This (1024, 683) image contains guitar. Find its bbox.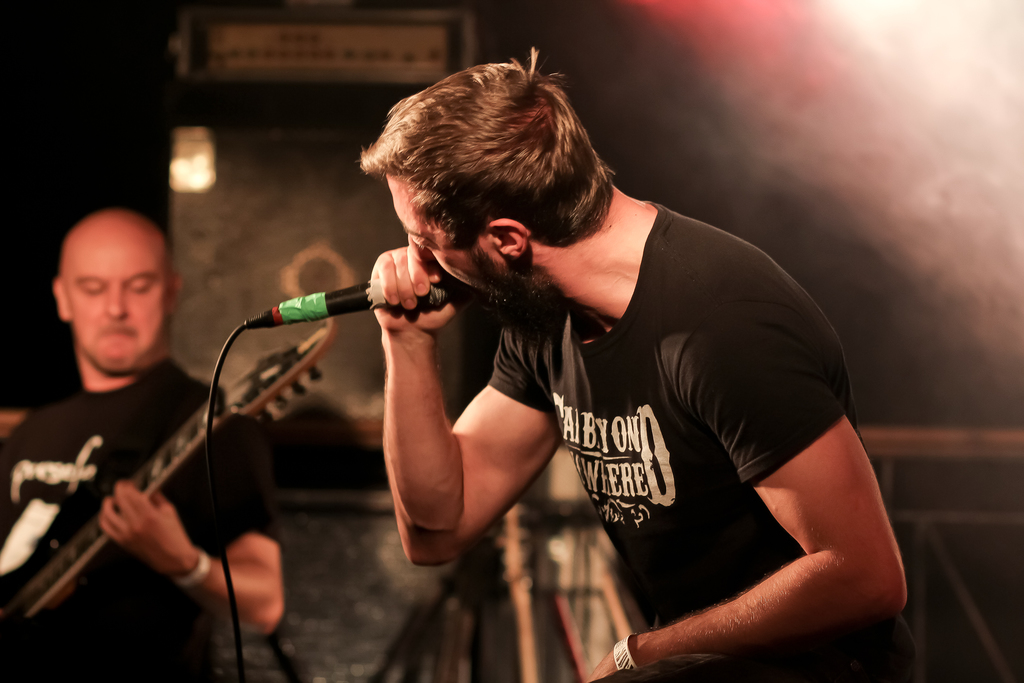
BBox(1, 374, 267, 668).
